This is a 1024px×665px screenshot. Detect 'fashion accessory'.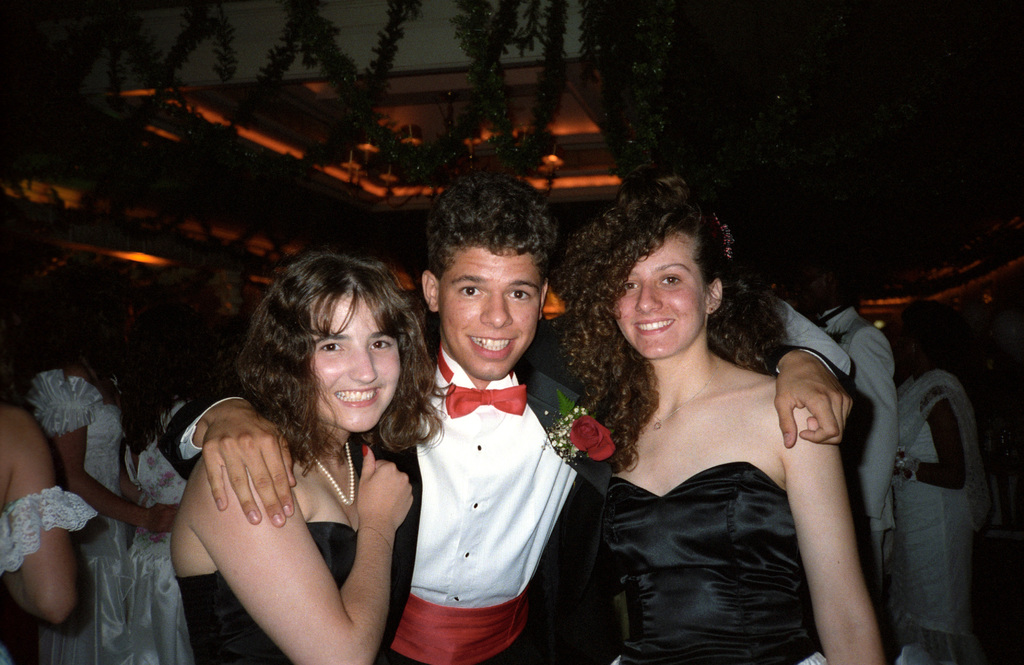
box=[390, 592, 531, 664].
